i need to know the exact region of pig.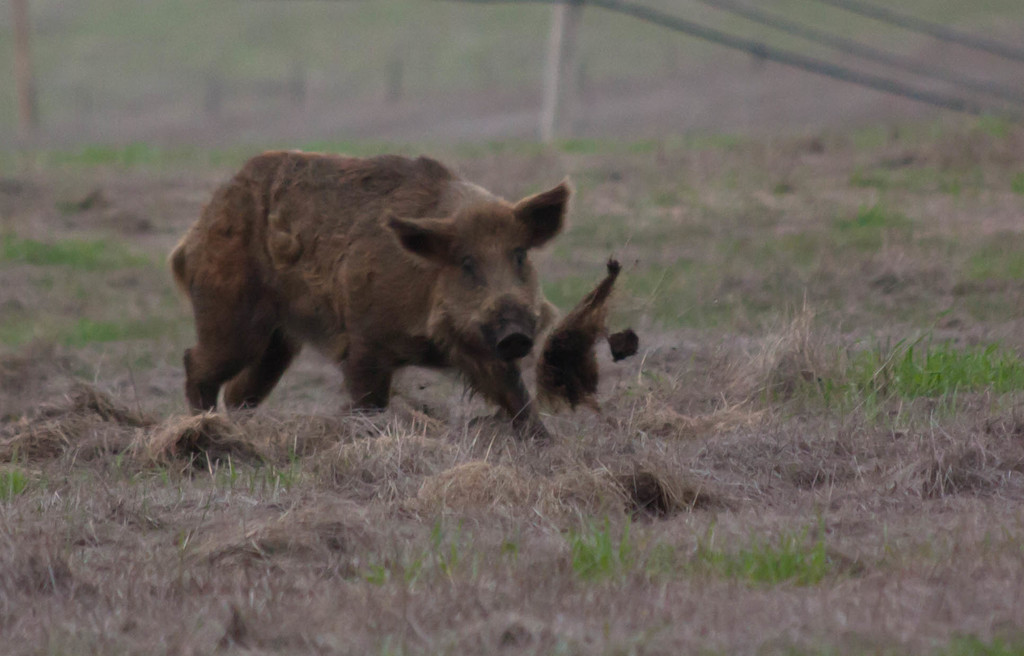
Region: (168,149,573,448).
